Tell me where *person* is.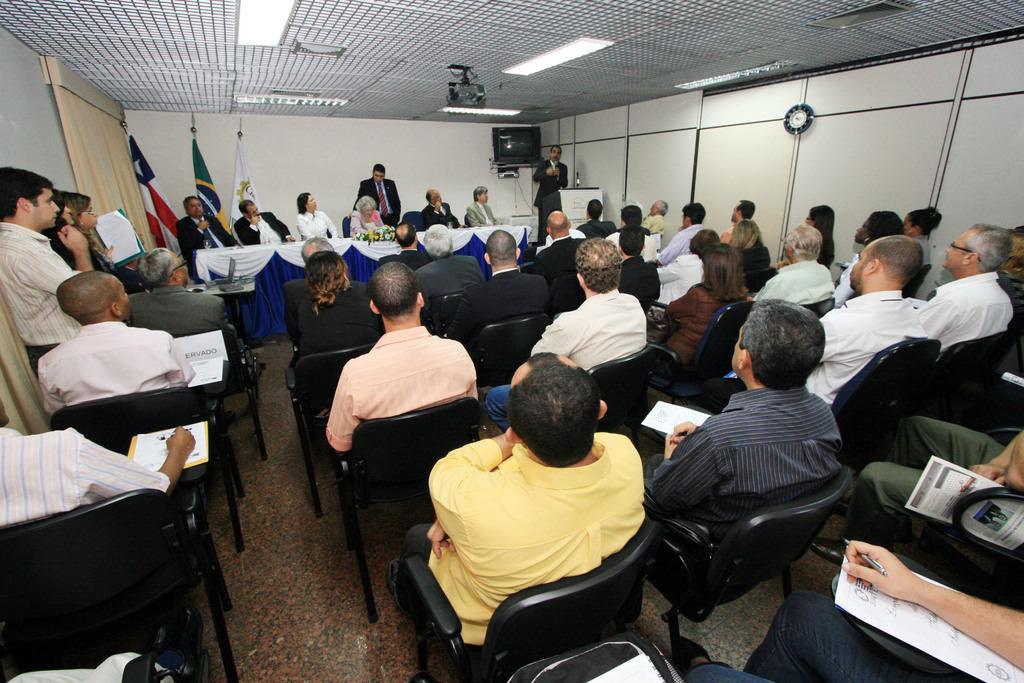
*person* is at rect(915, 219, 1018, 353).
